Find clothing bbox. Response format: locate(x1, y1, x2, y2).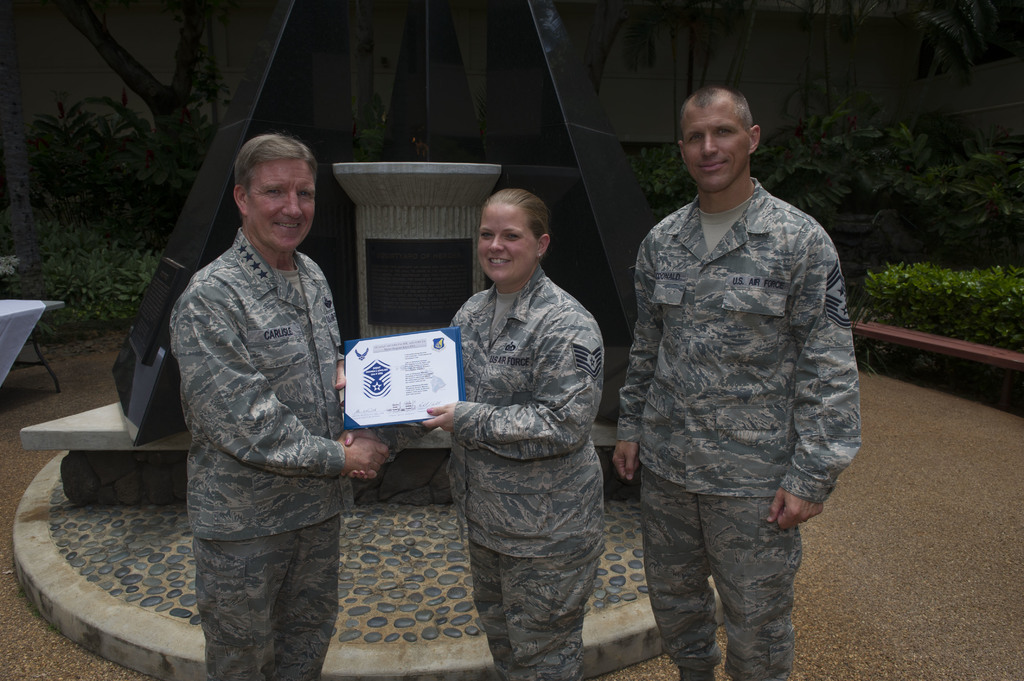
locate(167, 220, 352, 680).
